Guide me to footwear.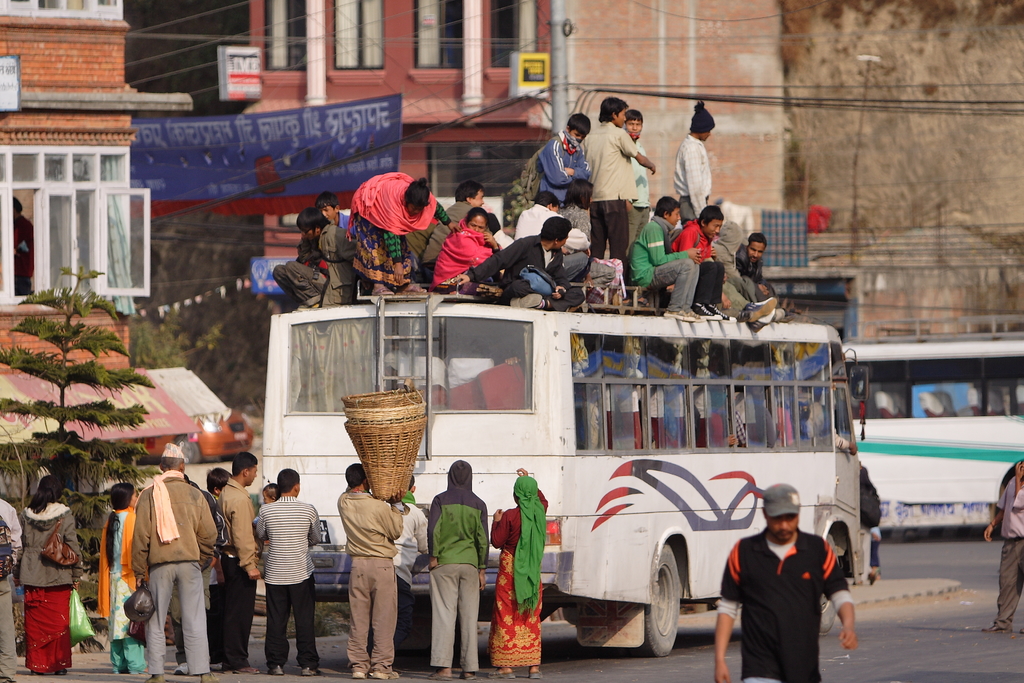
Guidance: pyautogui.locateOnScreen(199, 670, 223, 682).
